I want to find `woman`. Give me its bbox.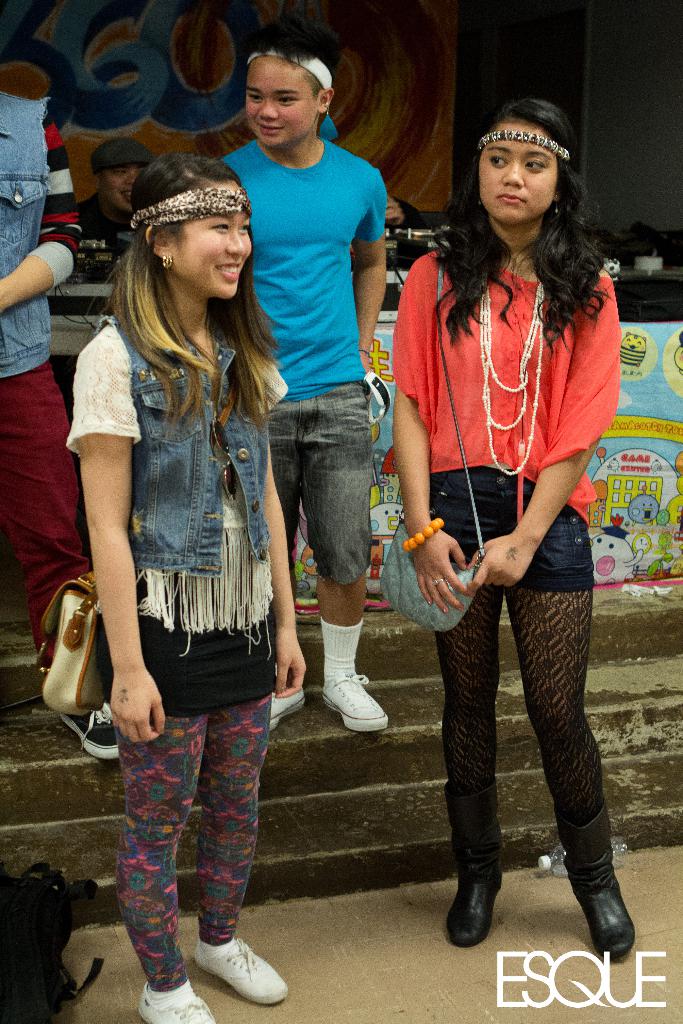
(381, 124, 636, 959).
